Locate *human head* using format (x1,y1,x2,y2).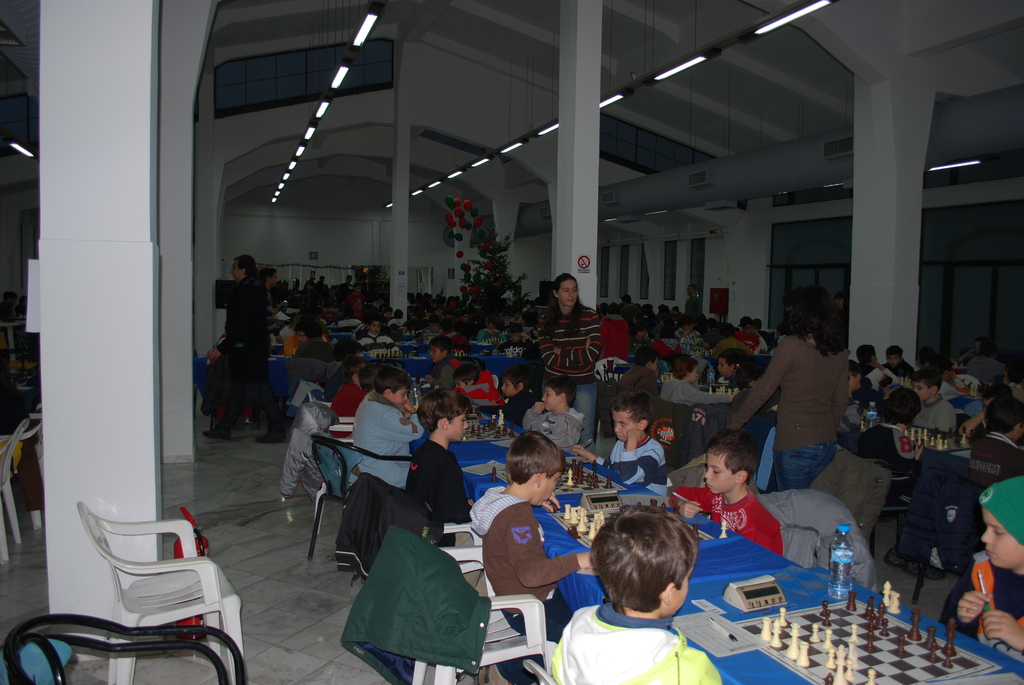
(671,355,699,384).
